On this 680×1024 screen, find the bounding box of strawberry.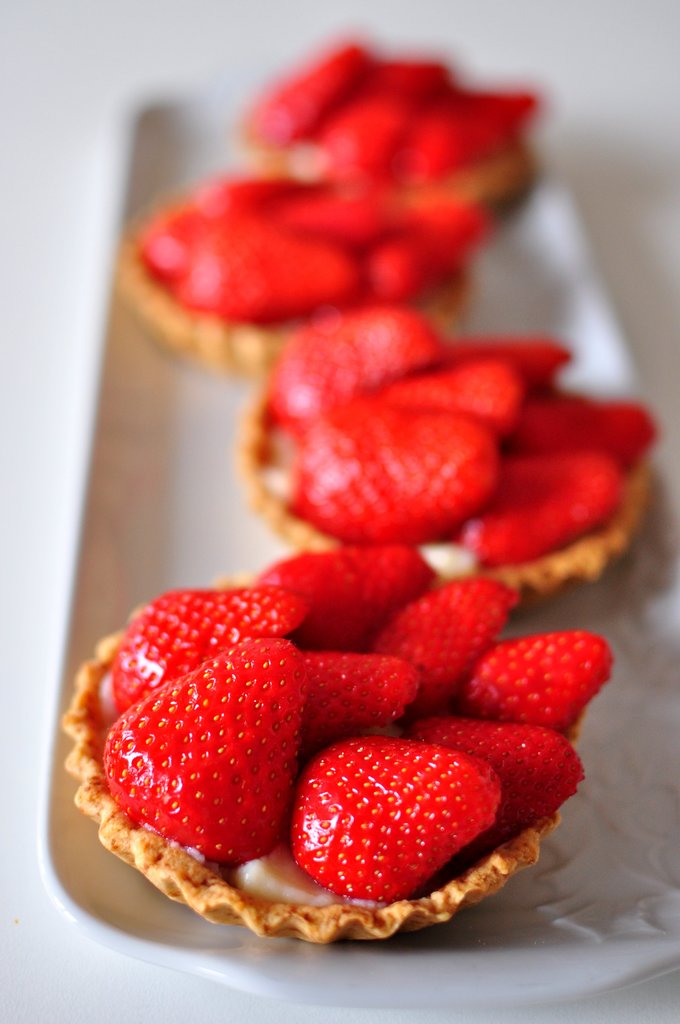
Bounding box: crop(508, 376, 658, 477).
